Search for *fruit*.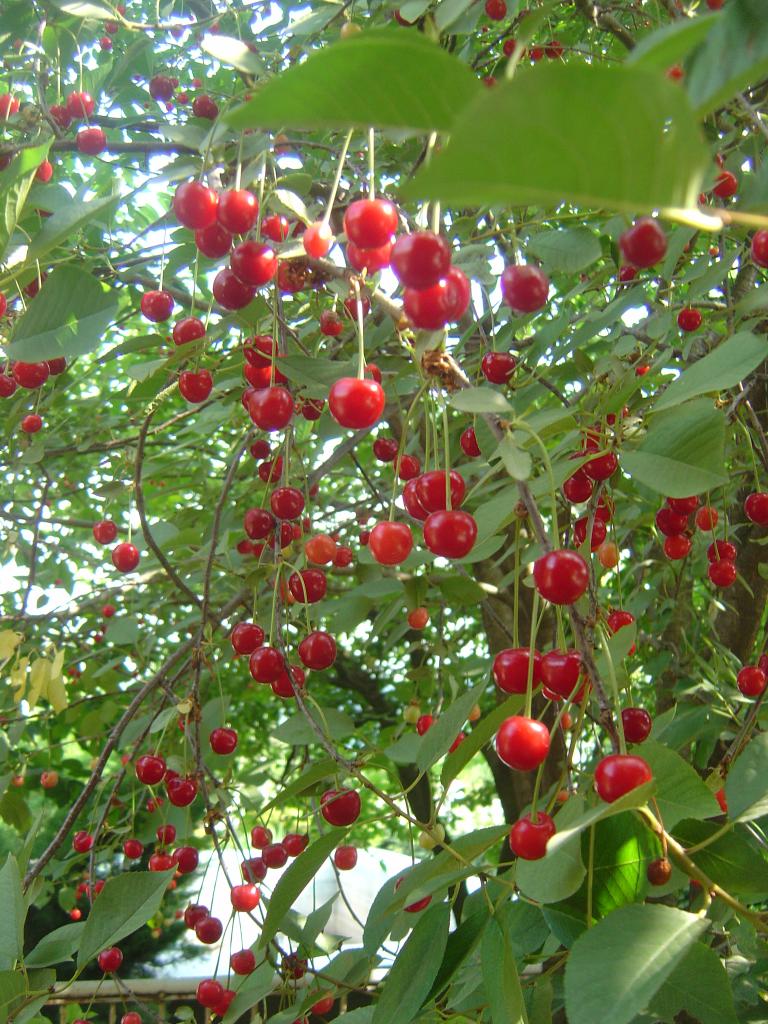
Found at <box>151,71,176,100</box>.
